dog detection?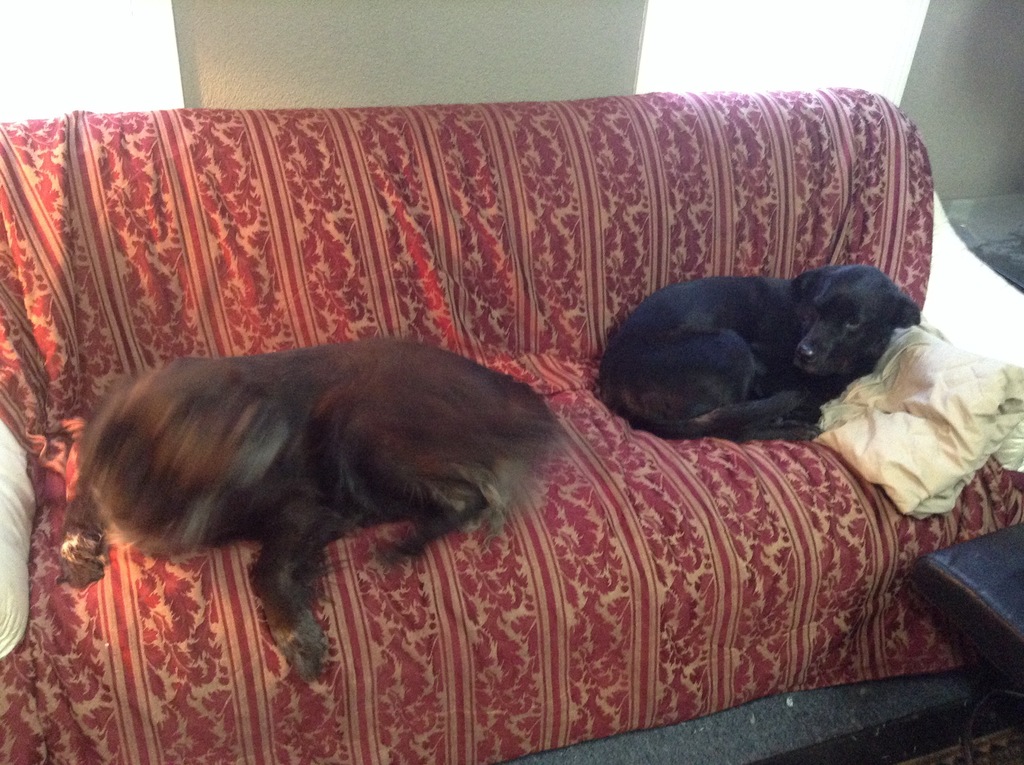
pyautogui.locateOnScreen(594, 263, 919, 444)
